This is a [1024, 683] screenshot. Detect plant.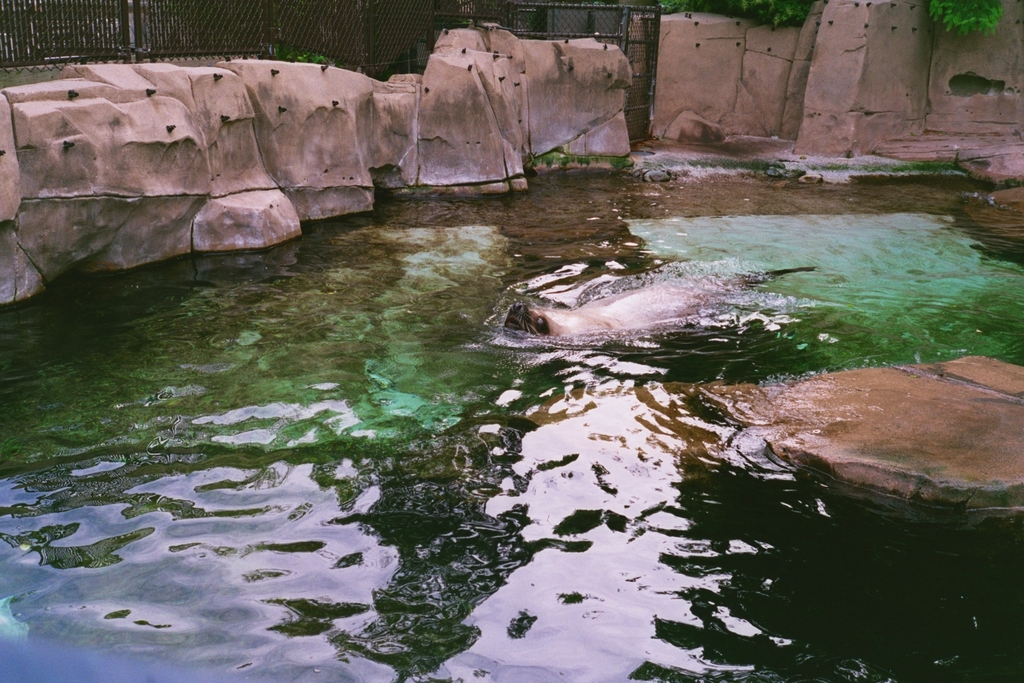
detection(276, 41, 346, 64).
